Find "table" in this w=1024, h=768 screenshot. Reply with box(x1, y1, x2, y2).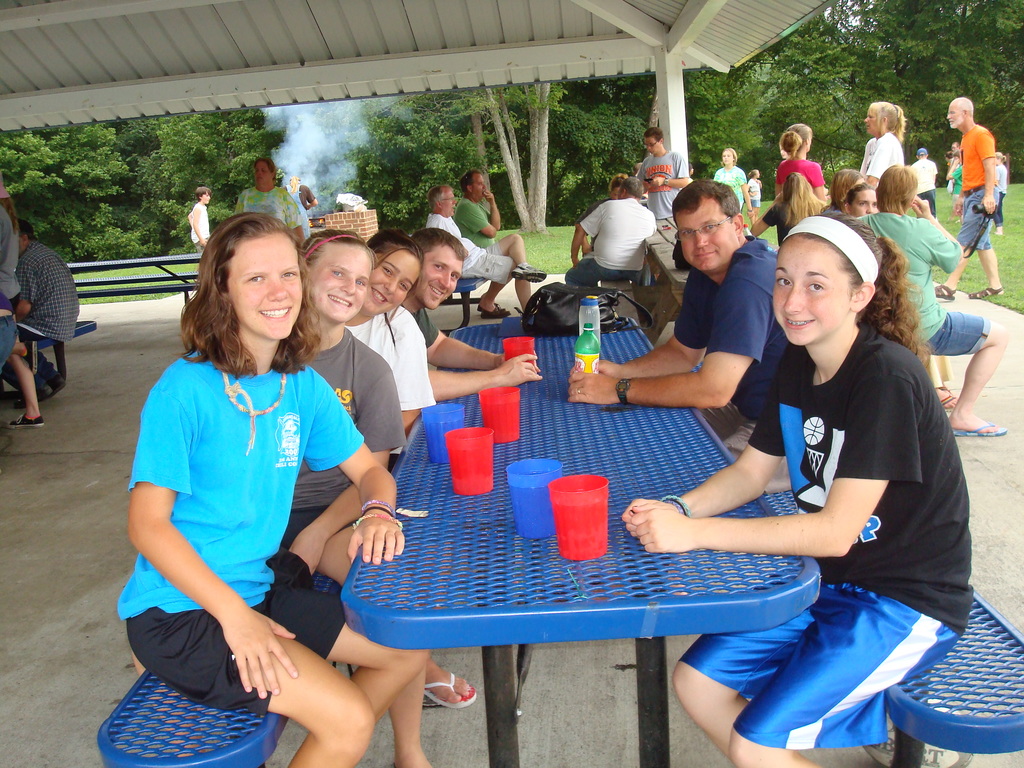
box(1, 312, 107, 417).
